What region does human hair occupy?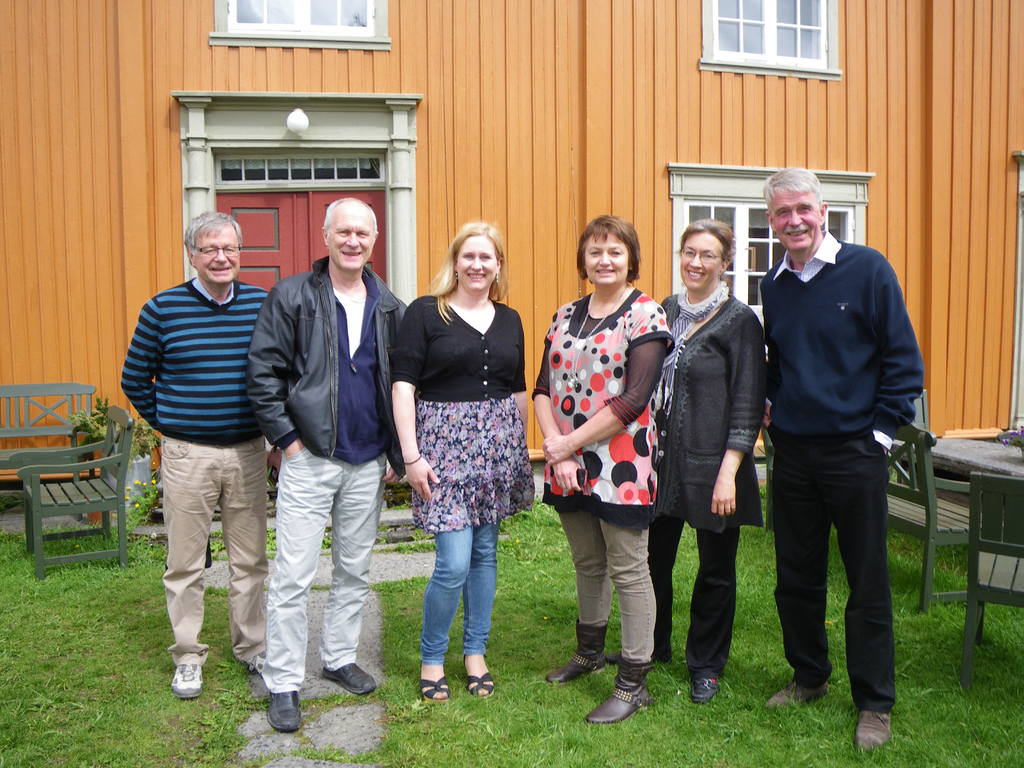
BBox(182, 207, 243, 259).
